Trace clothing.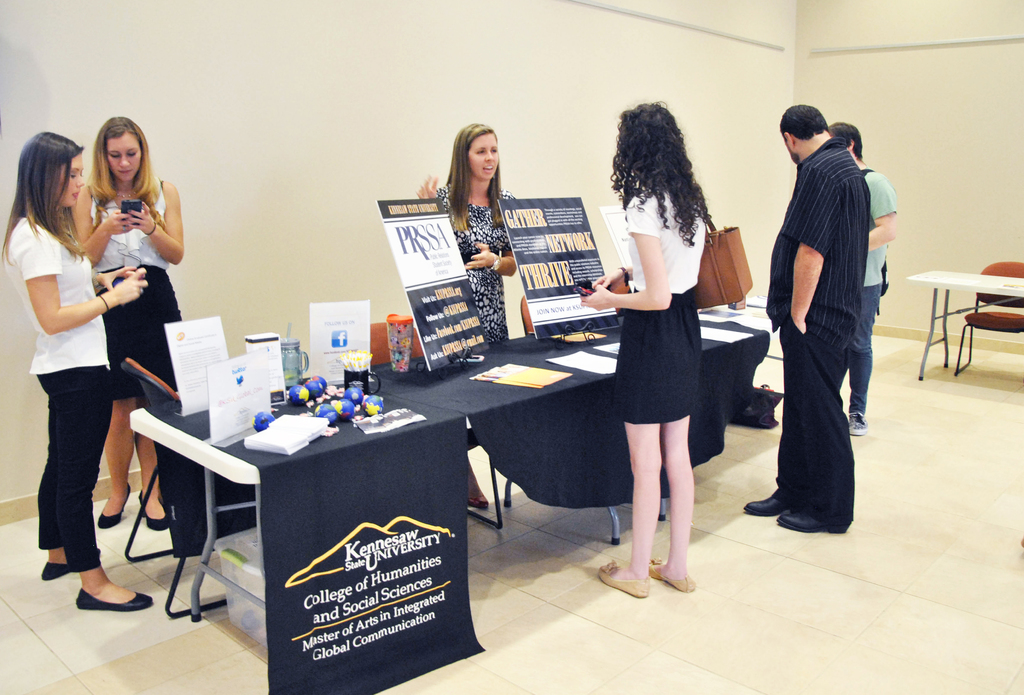
Traced to bbox(612, 178, 709, 425).
